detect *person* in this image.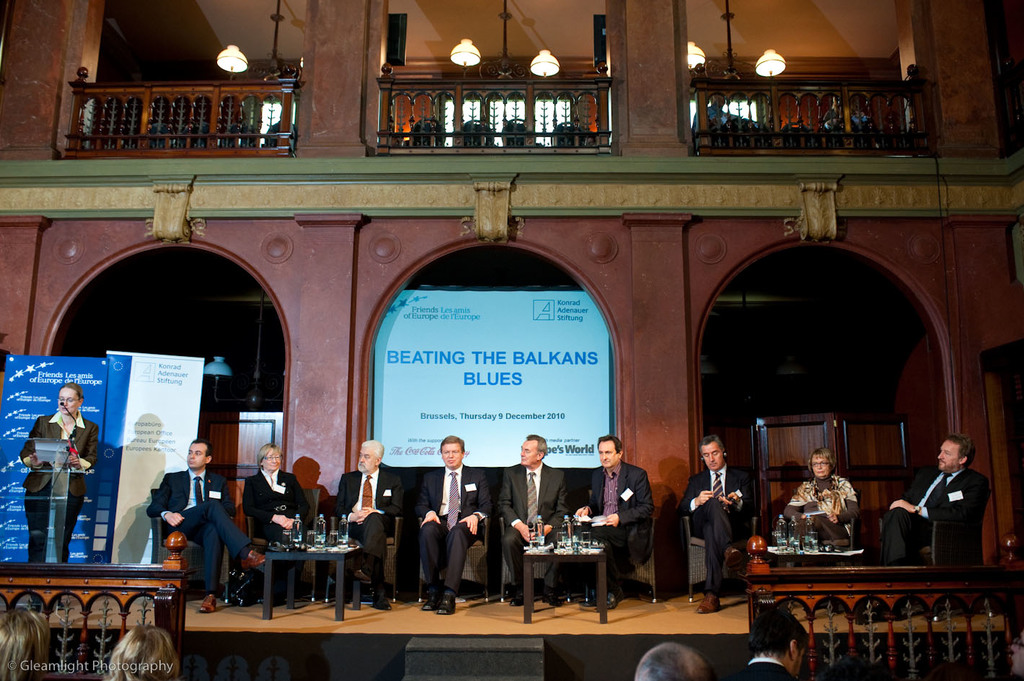
Detection: x1=334, y1=439, x2=410, y2=613.
